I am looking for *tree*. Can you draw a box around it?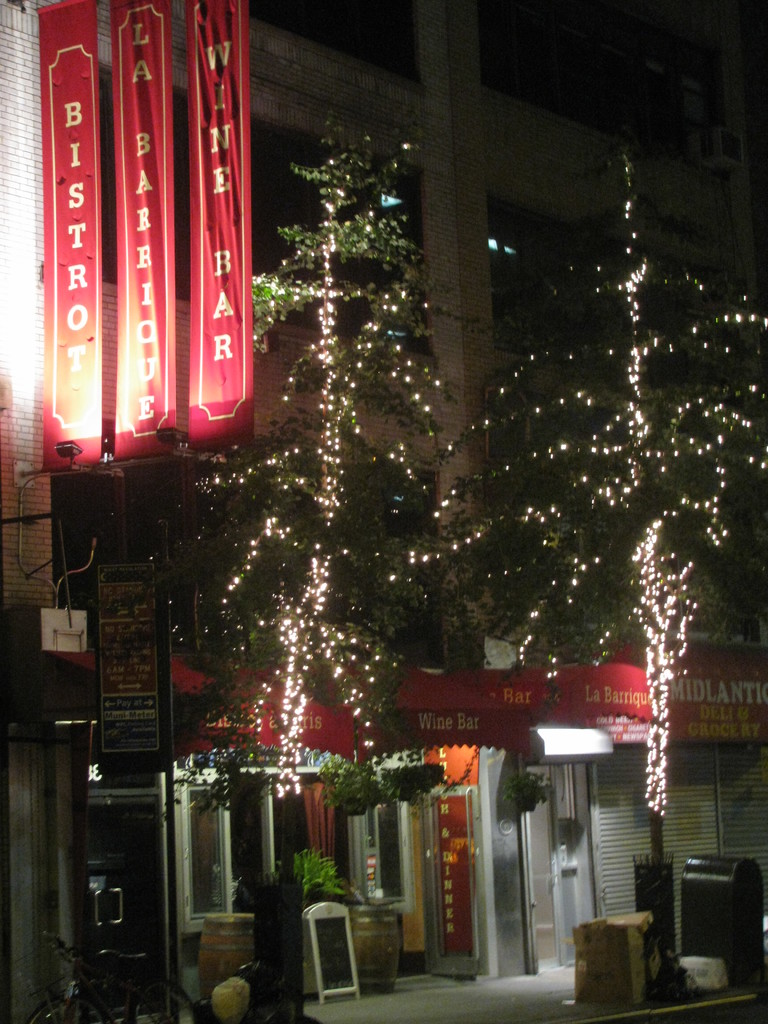
Sure, the bounding box is crop(443, 142, 767, 993).
